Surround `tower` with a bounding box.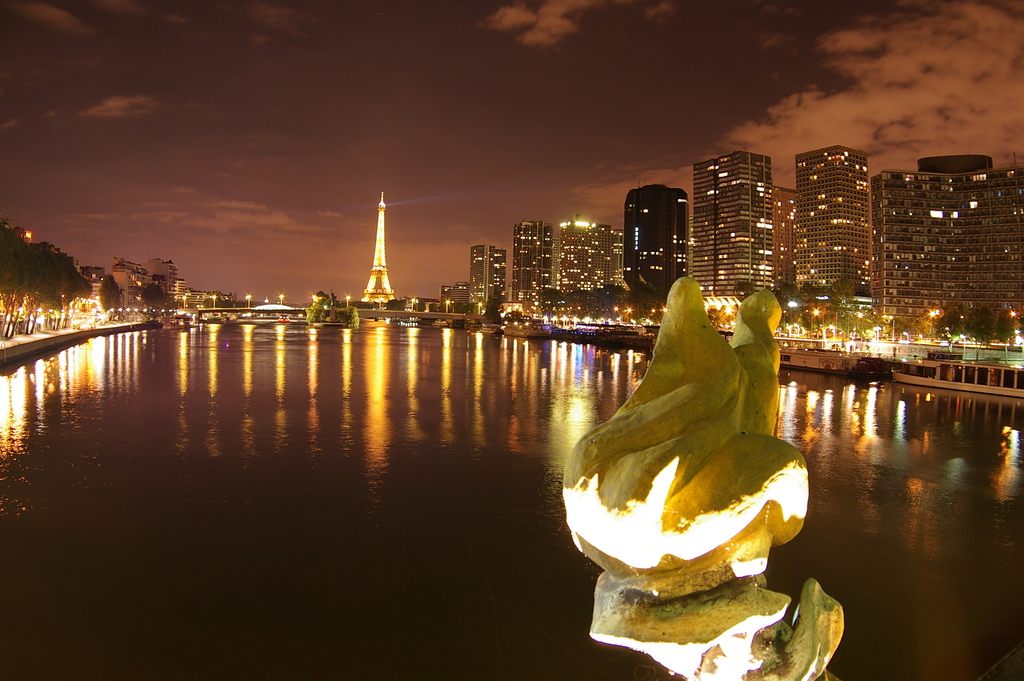
(x1=515, y1=217, x2=552, y2=302).
